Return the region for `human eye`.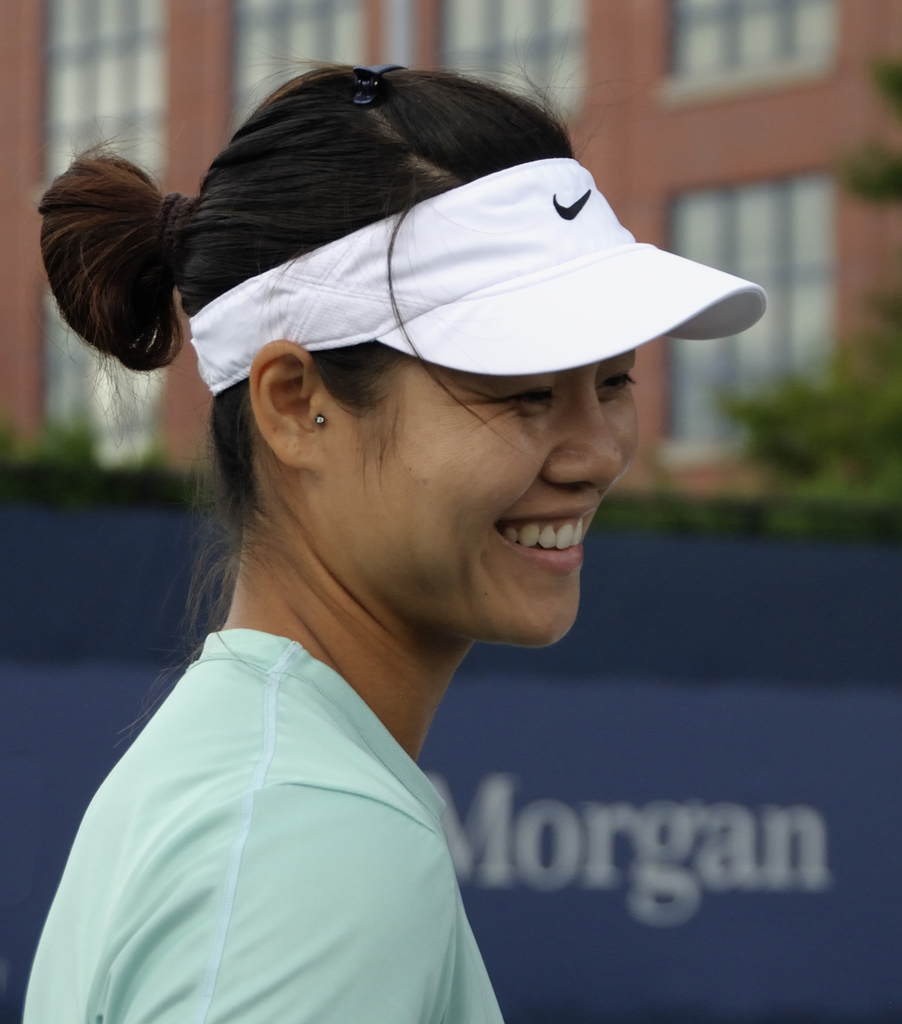
BBox(474, 386, 566, 420).
